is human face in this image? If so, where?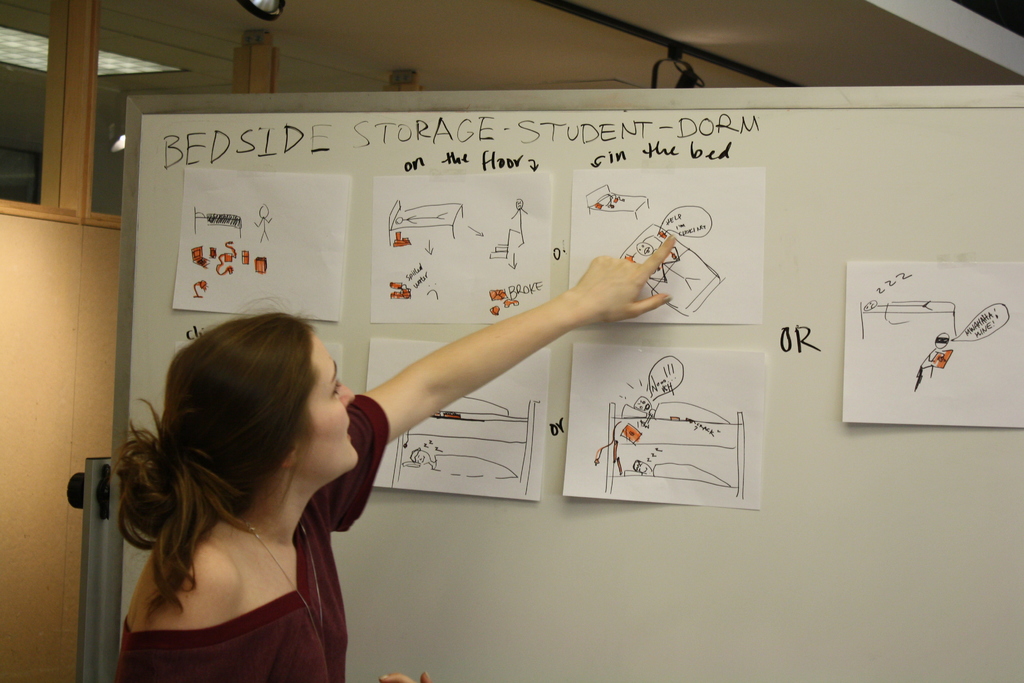
Yes, at [x1=296, y1=331, x2=362, y2=472].
